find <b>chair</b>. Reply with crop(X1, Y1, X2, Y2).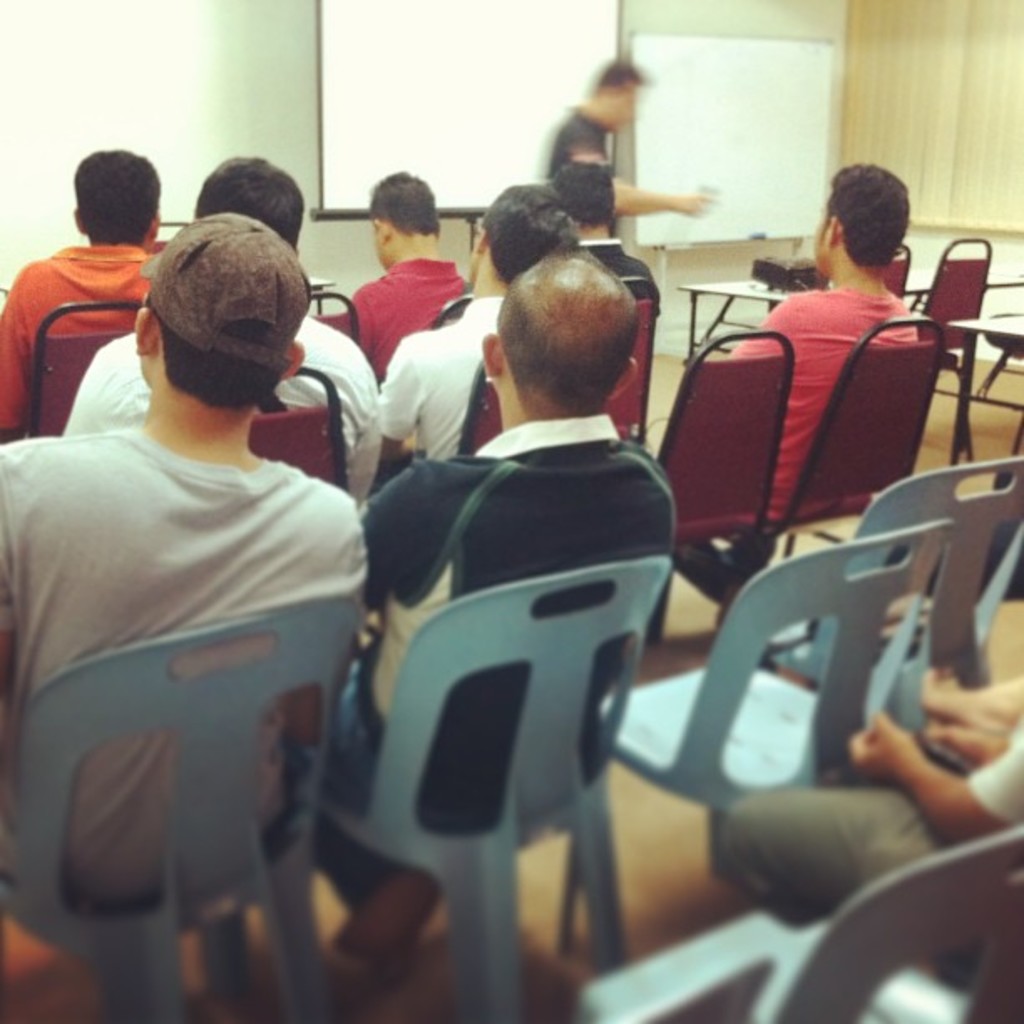
crop(609, 279, 671, 443).
